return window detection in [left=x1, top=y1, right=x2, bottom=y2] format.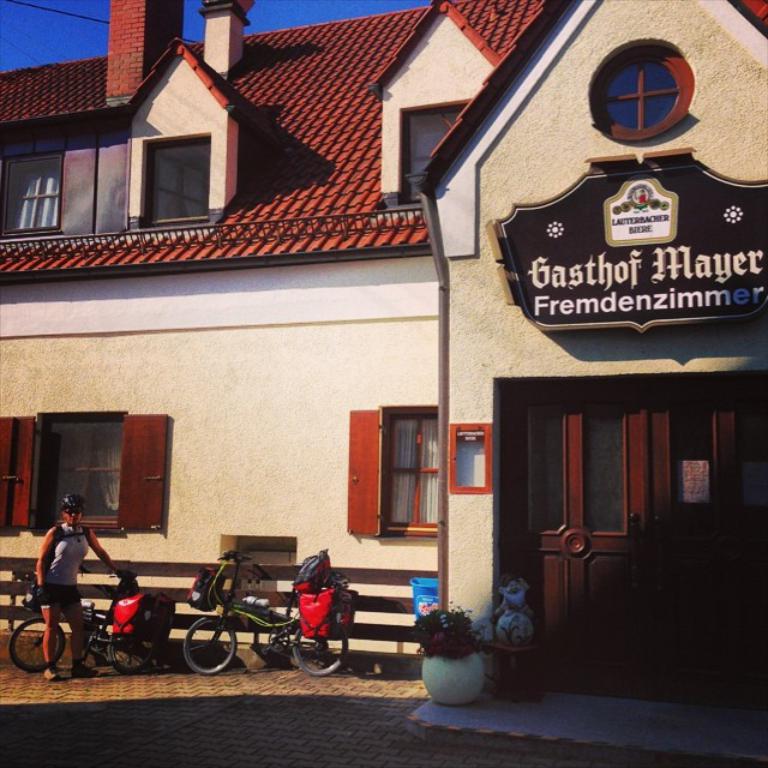
[left=397, top=106, right=468, bottom=200].
